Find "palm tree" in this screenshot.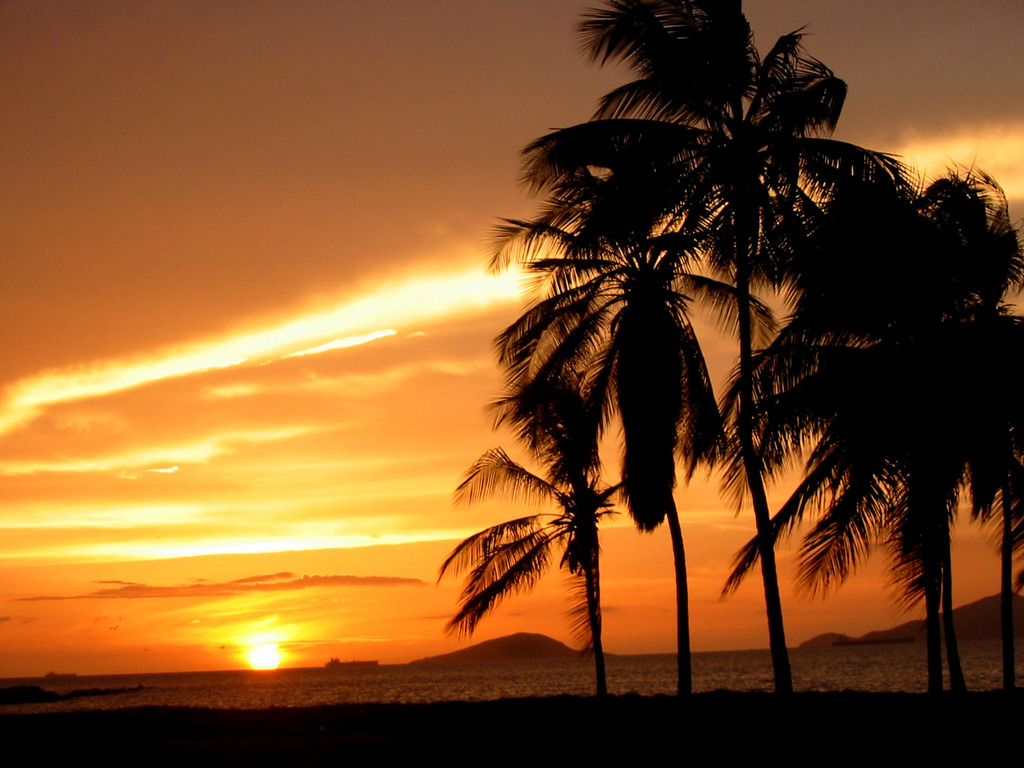
The bounding box for "palm tree" is pyautogui.locateOnScreen(766, 163, 1023, 669).
